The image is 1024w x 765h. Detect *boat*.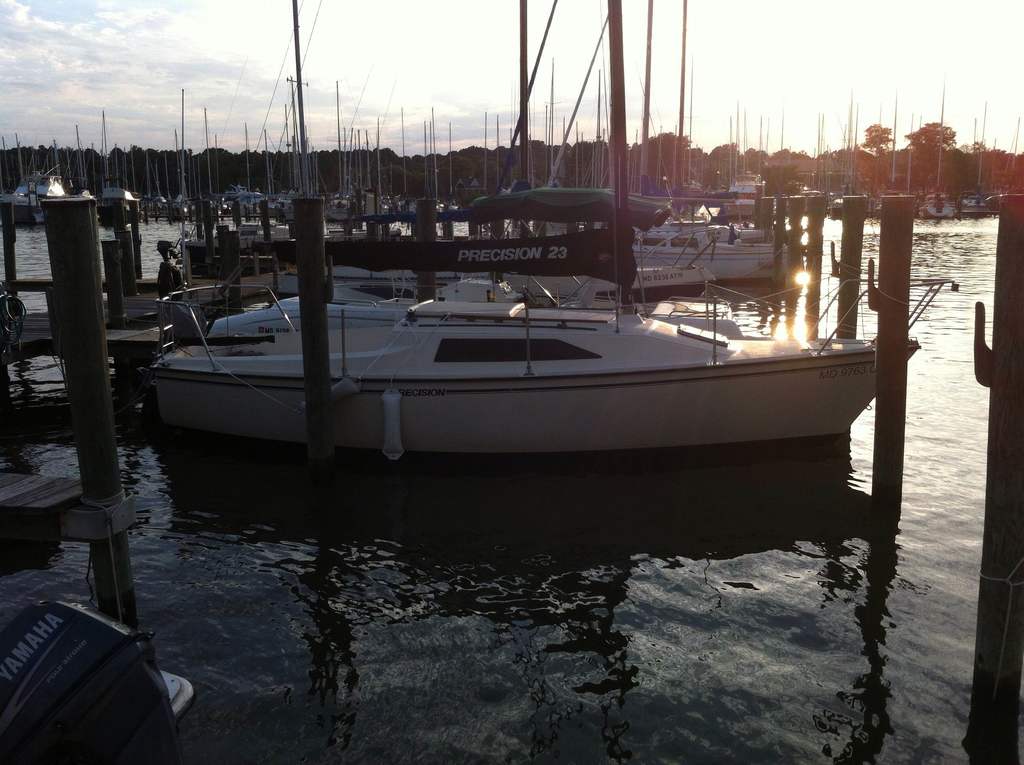
Detection: bbox=(97, 181, 140, 238).
